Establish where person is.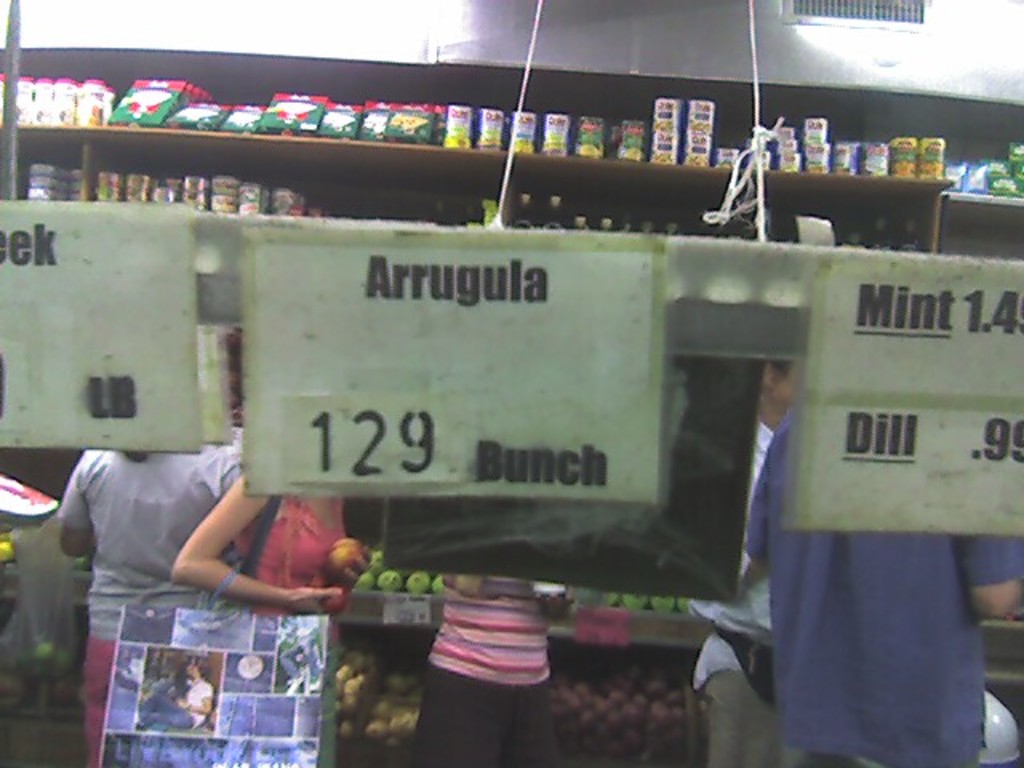
Established at <bbox>686, 363, 787, 766</bbox>.
